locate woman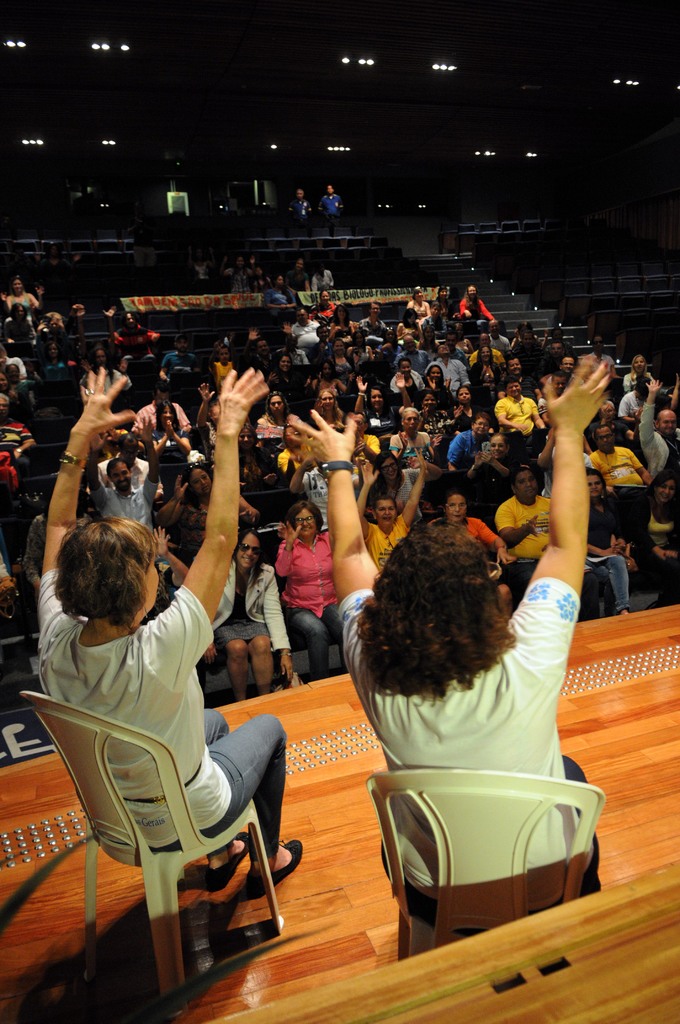
{"x1": 252, "y1": 393, "x2": 308, "y2": 444}
